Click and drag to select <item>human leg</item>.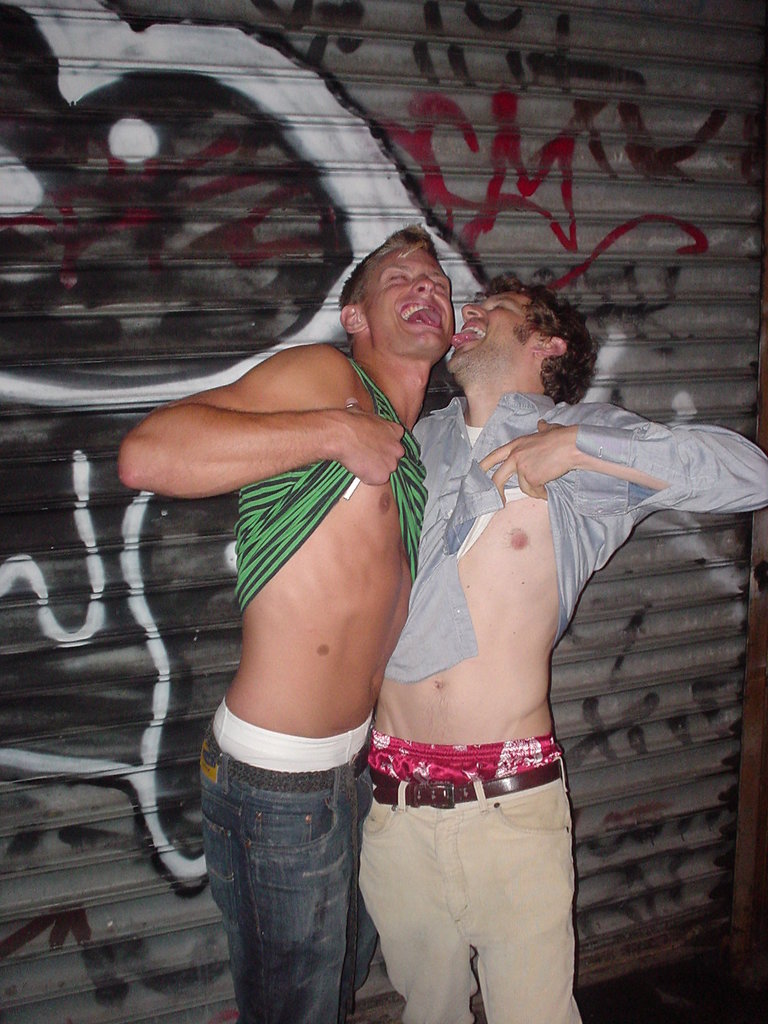
Selection: [192, 713, 377, 1023].
